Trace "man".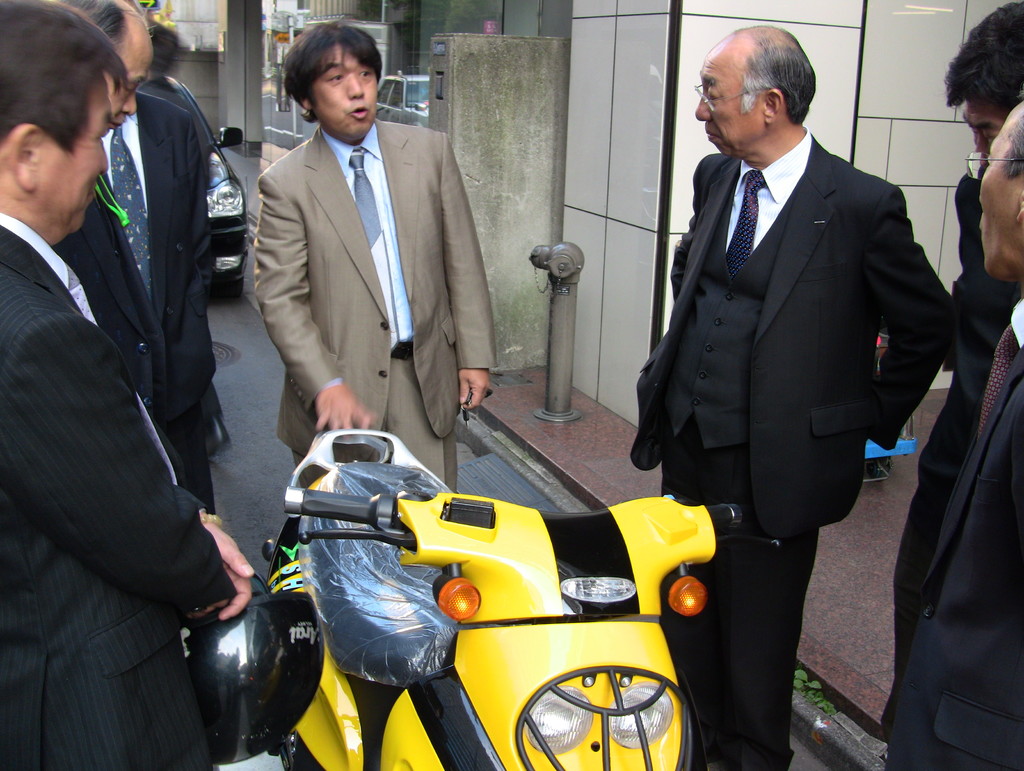
Traced to x1=631, y1=22, x2=950, y2=770.
